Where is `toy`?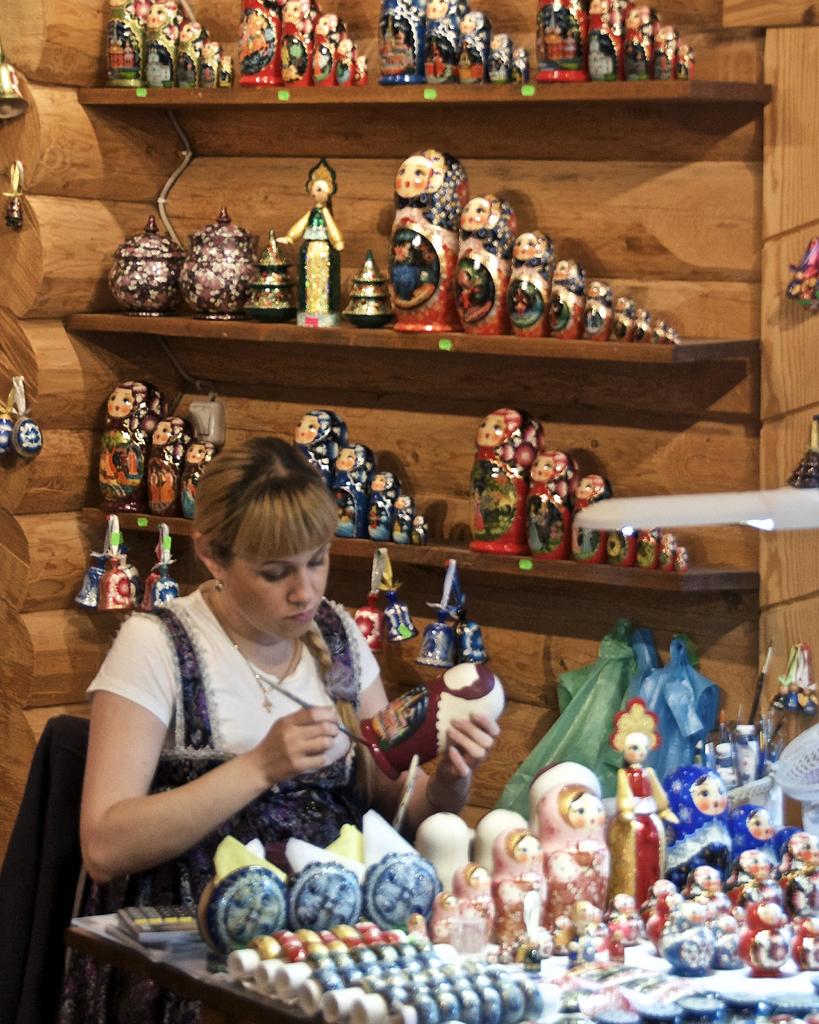
456,197,503,330.
